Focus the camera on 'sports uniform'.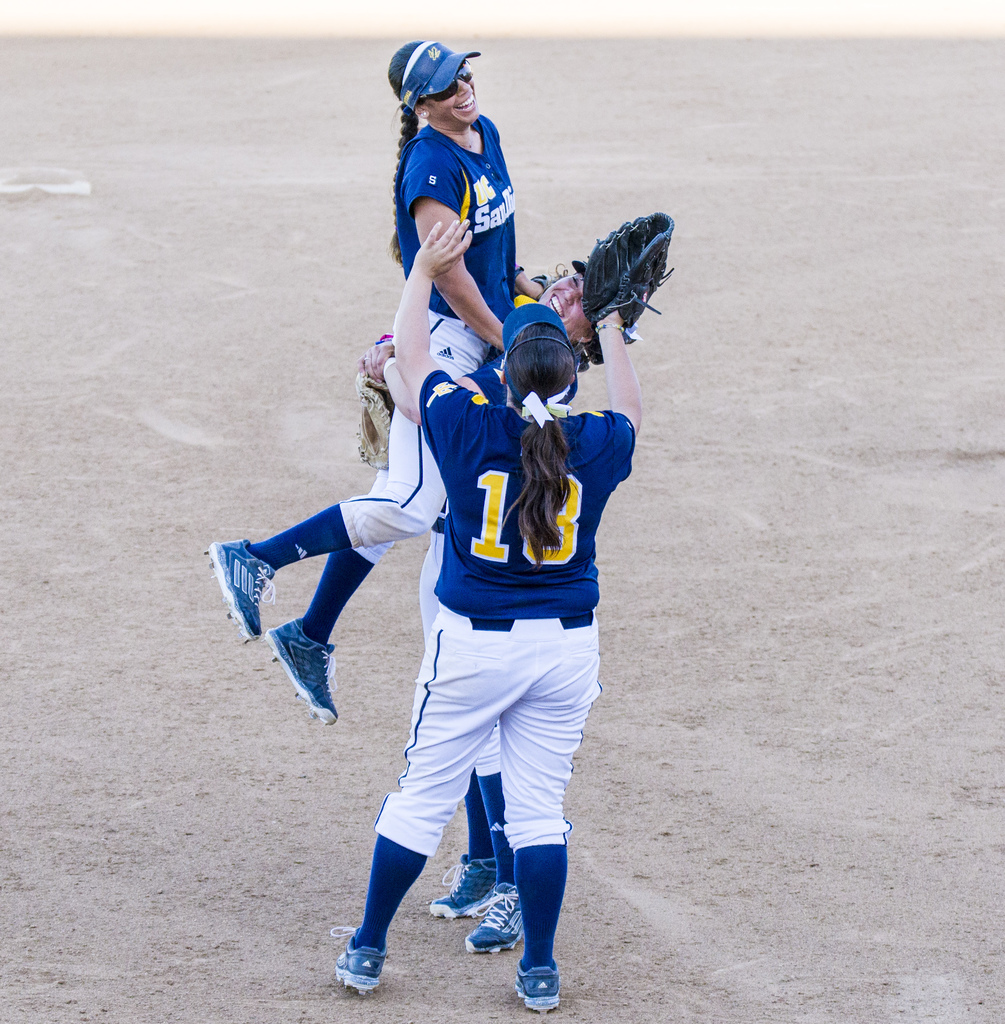
Focus region: x1=307 y1=291 x2=647 y2=1018.
